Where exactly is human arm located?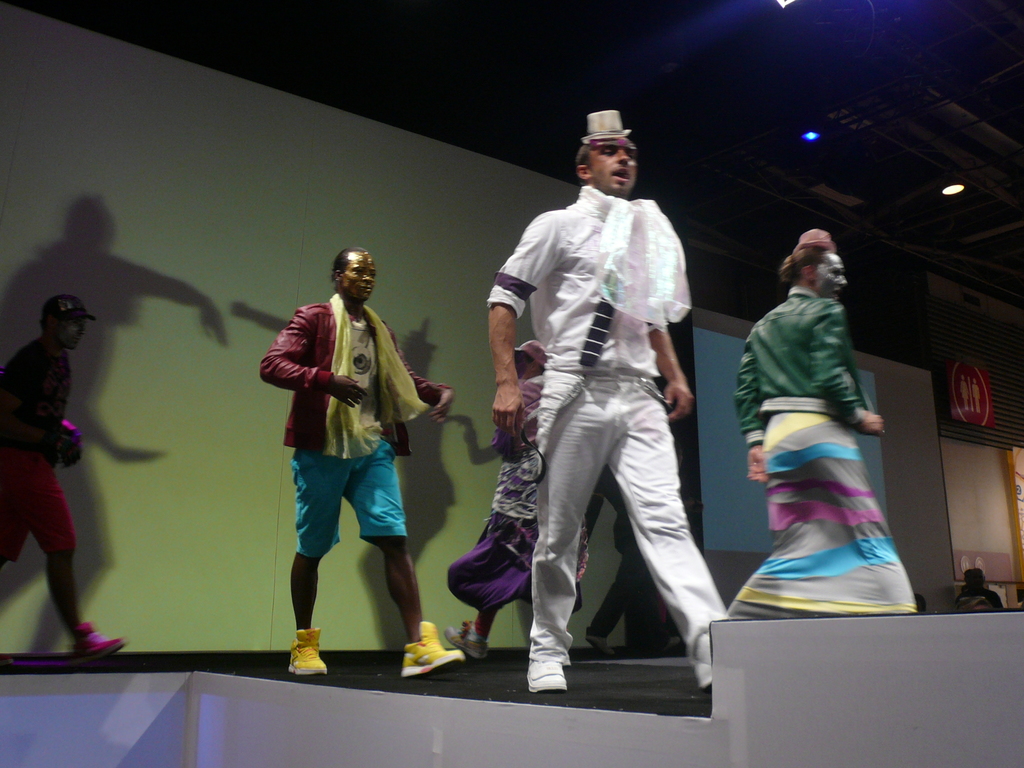
Its bounding box is 257, 303, 381, 405.
